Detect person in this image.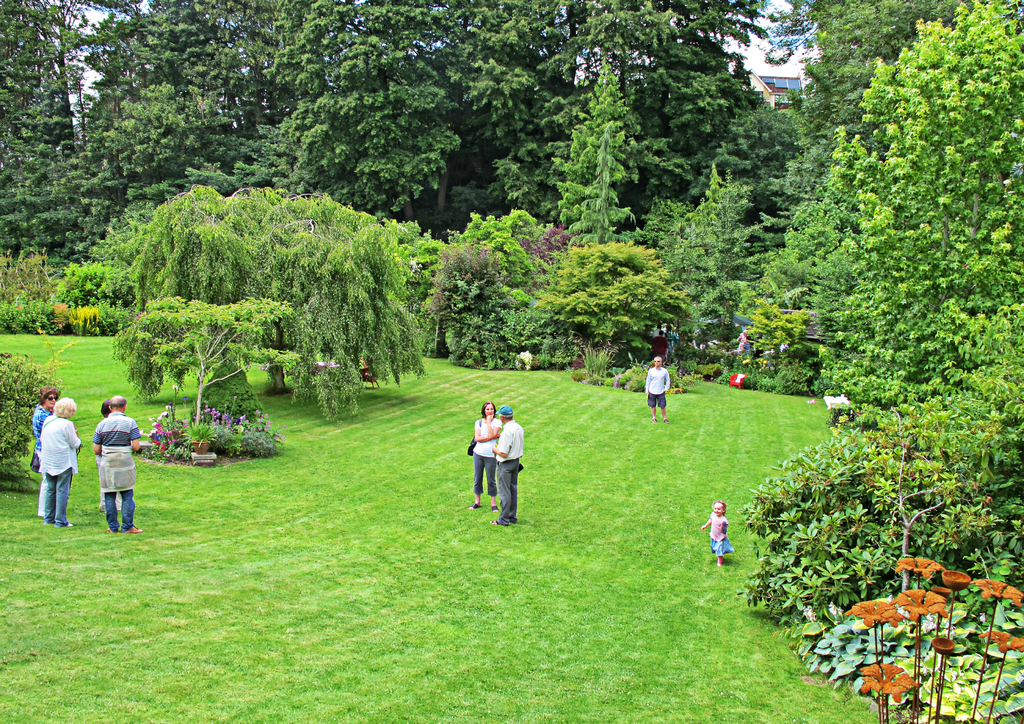
Detection: bbox=(646, 357, 670, 424).
